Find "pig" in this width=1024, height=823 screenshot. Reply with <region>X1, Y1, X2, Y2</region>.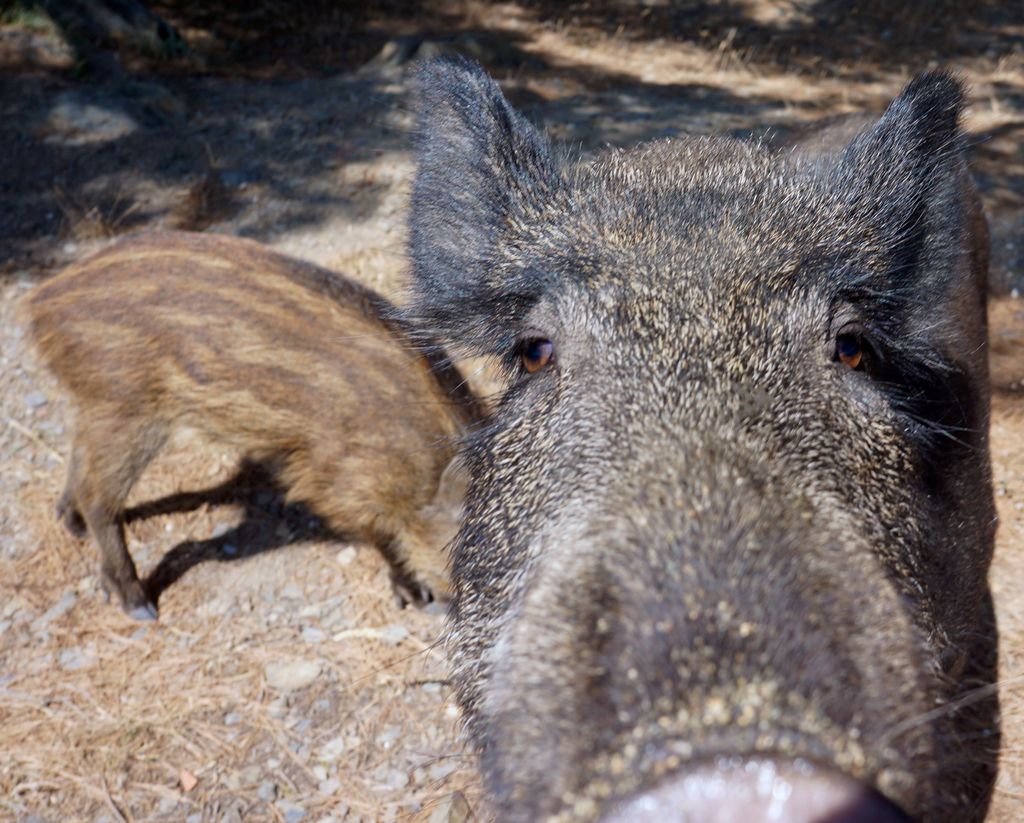
<region>360, 47, 1019, 822</region>.
